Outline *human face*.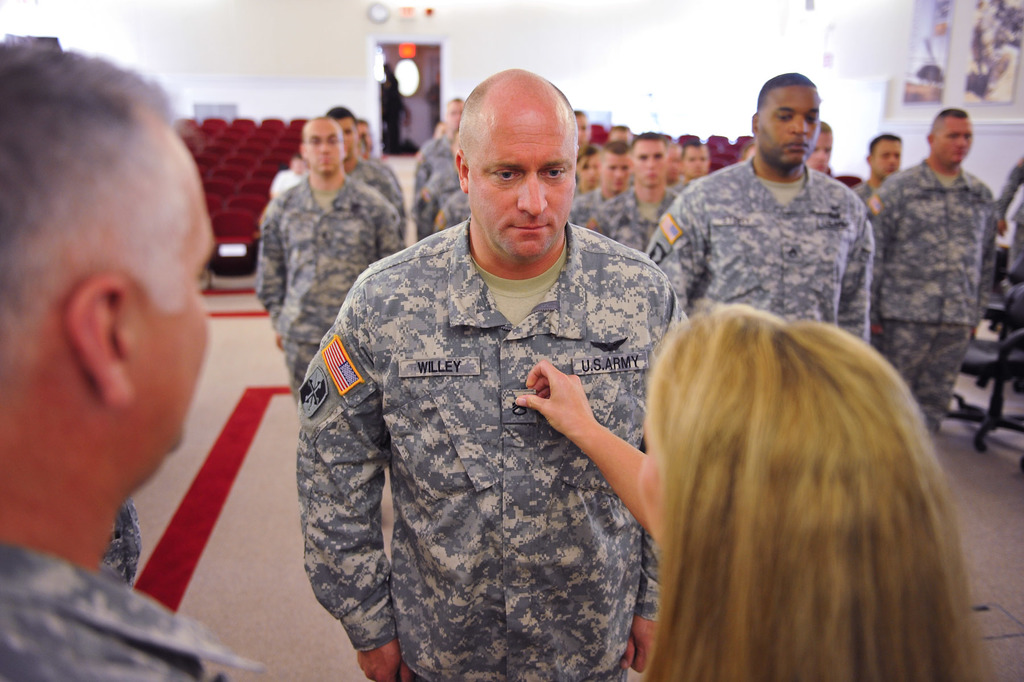
Outline: box=[813, 130, 841, 172].
